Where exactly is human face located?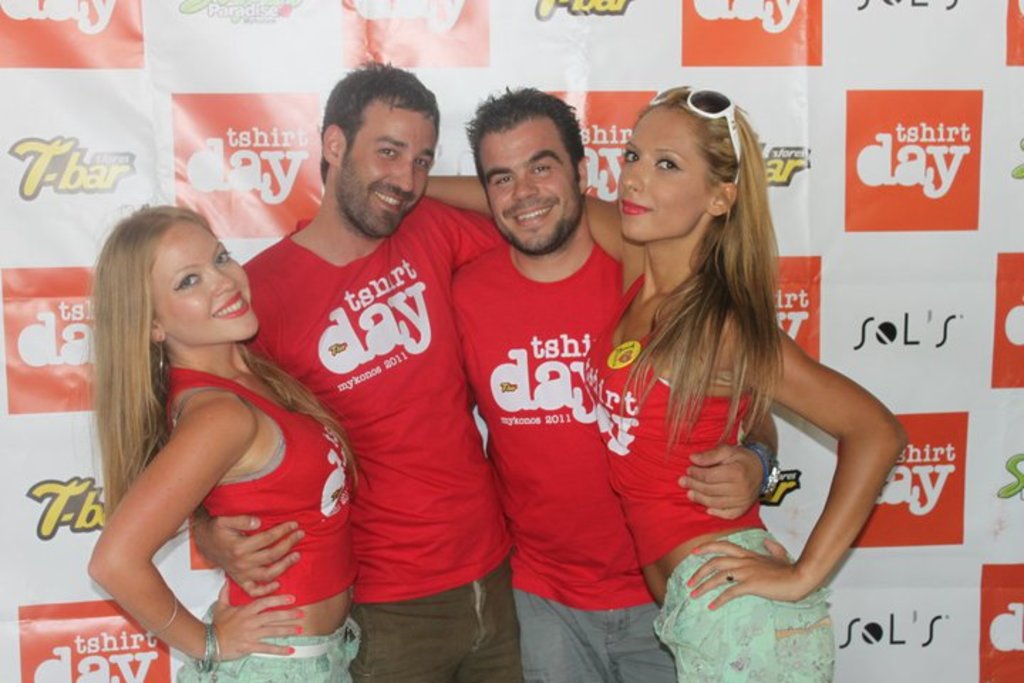
Its bounding box is [x1=609, y1=97, x2=715, y2=246].
